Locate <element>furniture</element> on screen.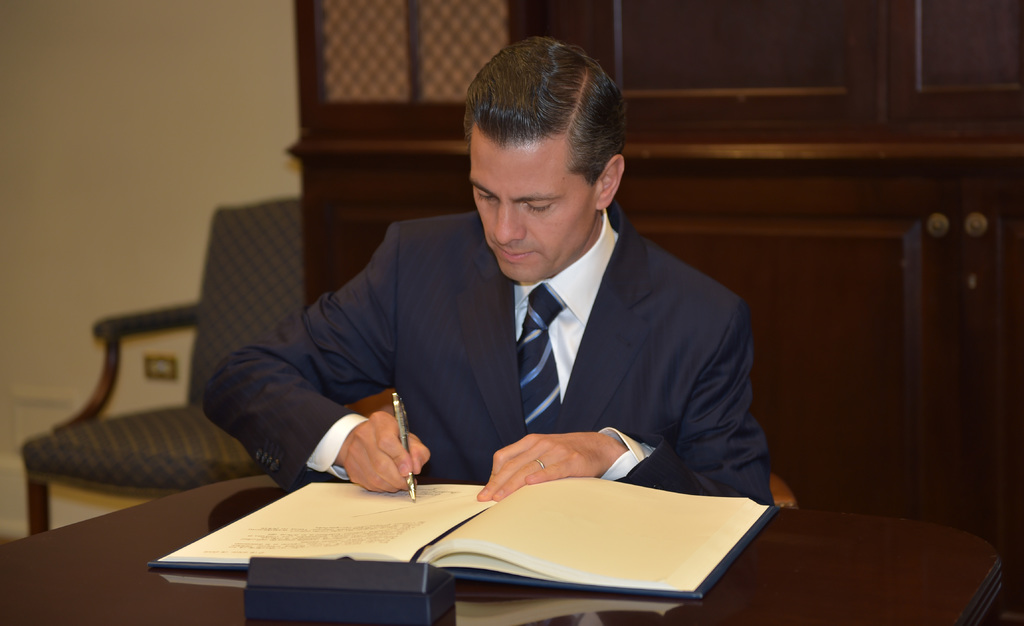
On screen at 24:198:305:536.
